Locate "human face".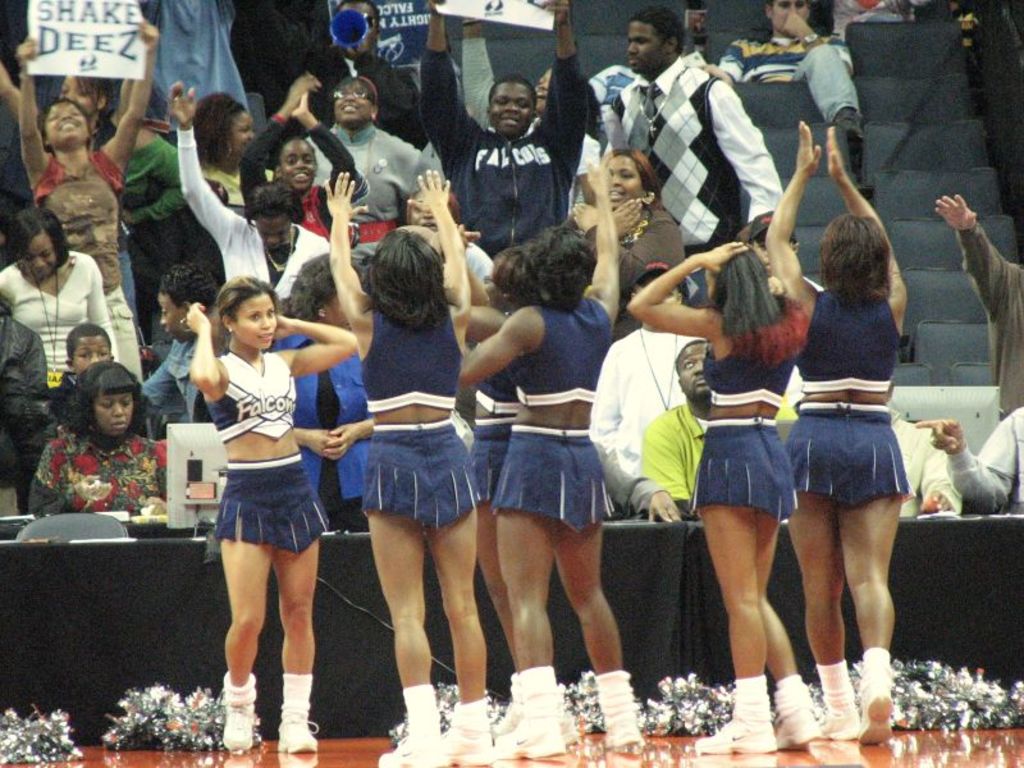
Bounding box: x1=607 y1=154 x2=643 y2=204.
